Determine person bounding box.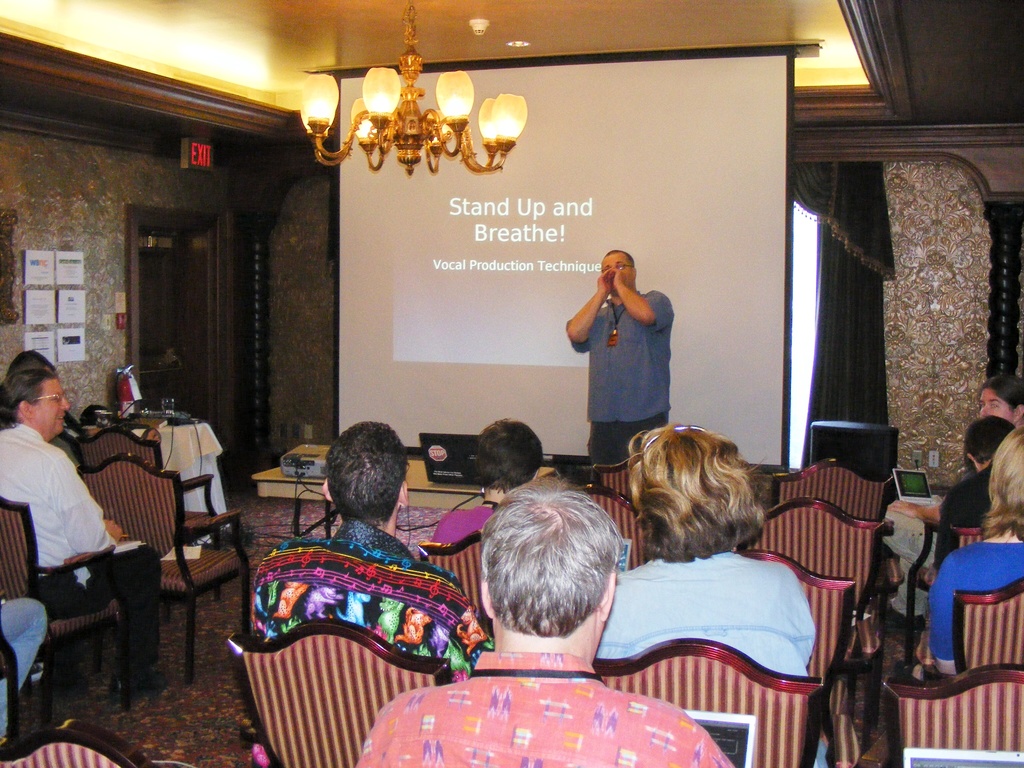
Determined: [587,421,833,767].
